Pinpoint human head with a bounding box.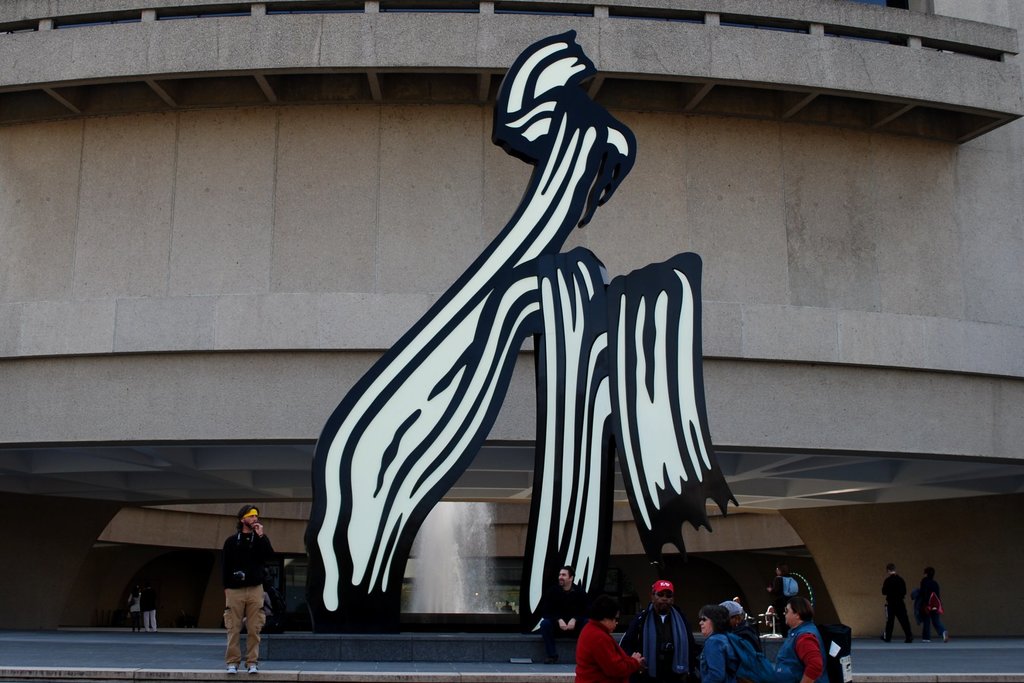
bbox=[783, 595, 804, 625].
